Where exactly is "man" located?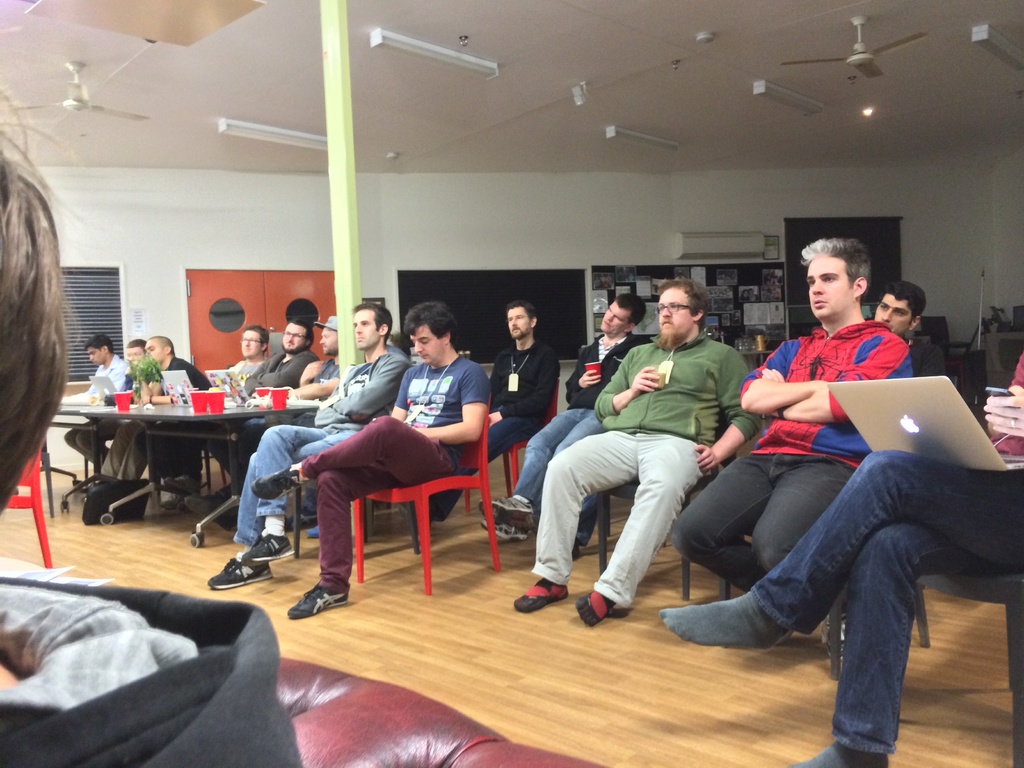
Its bounding box is 298, 319, 336, 421.
